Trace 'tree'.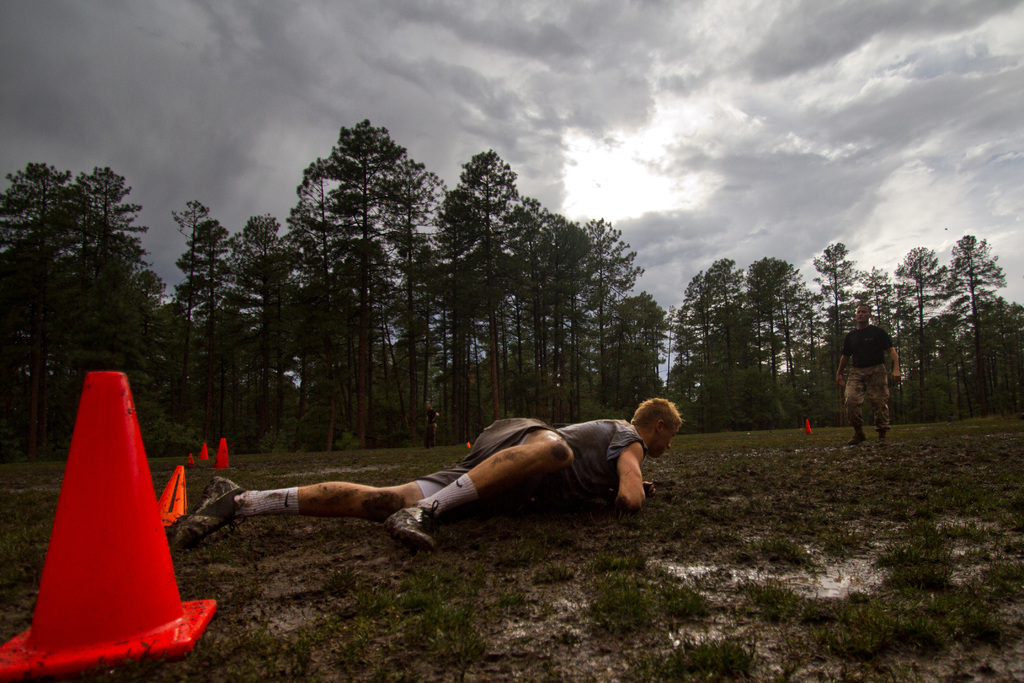
Traced to (left=799, top=238, right=861, bottom=419).
